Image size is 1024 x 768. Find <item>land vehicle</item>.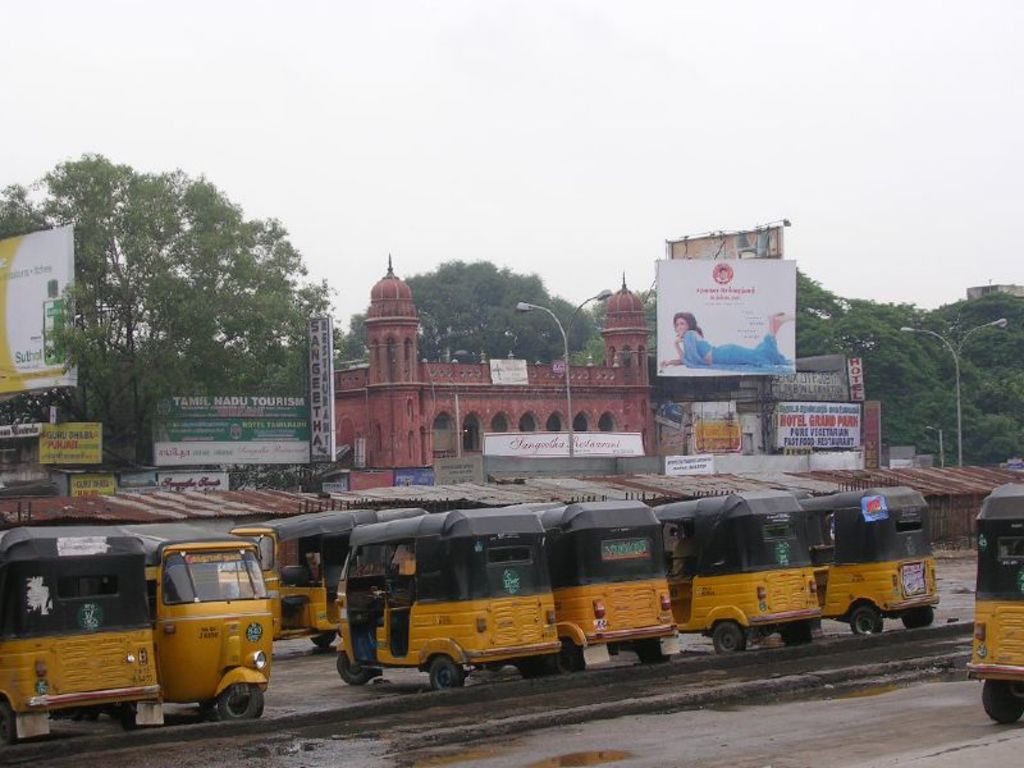
BBox(652, 494, 826, 655).
